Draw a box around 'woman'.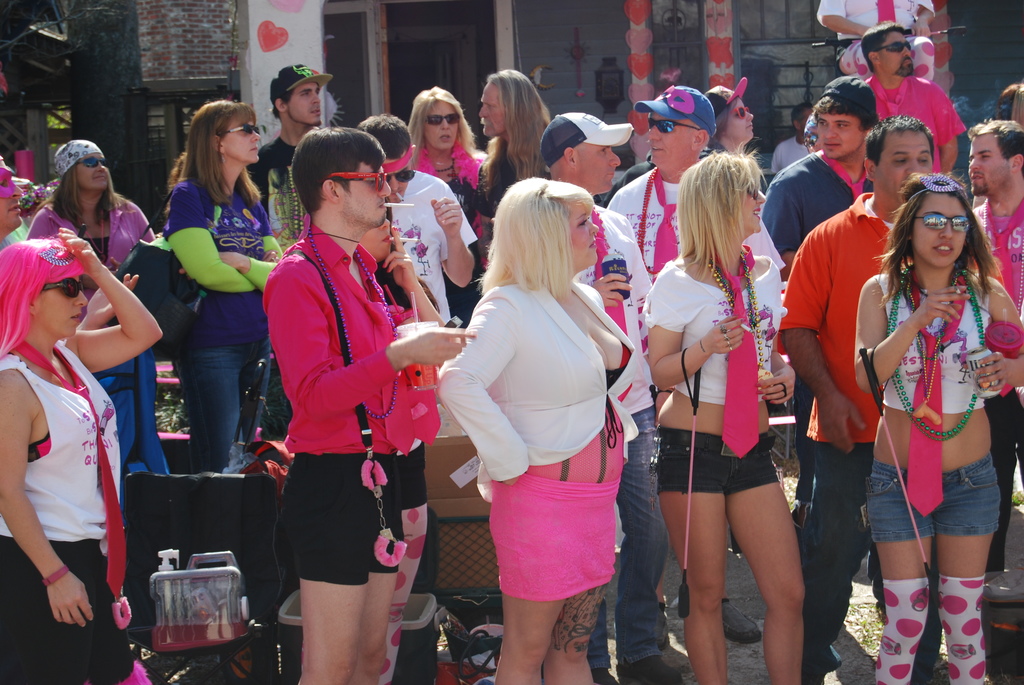
(434,155,649,684).
